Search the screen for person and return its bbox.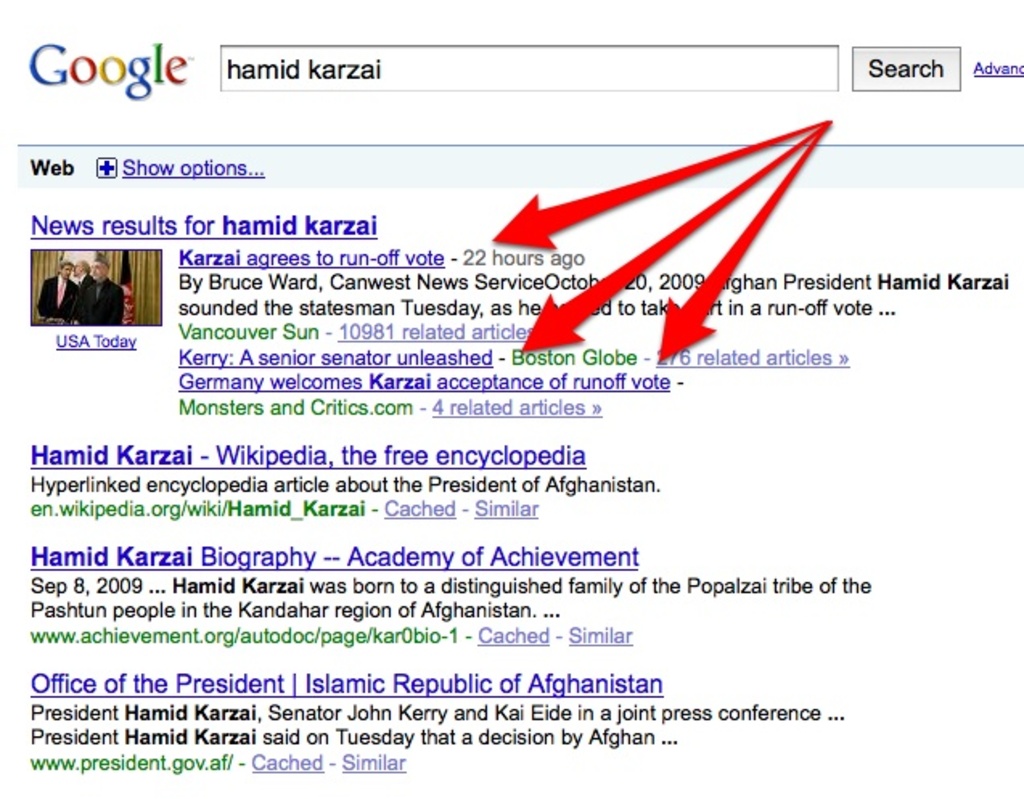
Found: (x1=68, y1=257, x2=93, y2=318).
